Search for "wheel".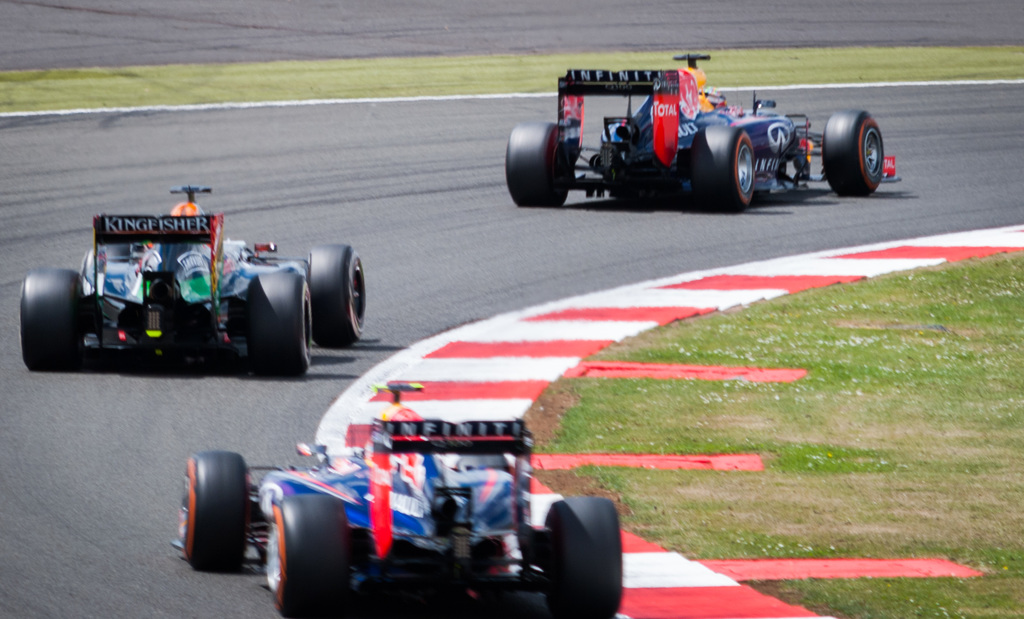
Found at BBox(541, 494, 624, 618).
